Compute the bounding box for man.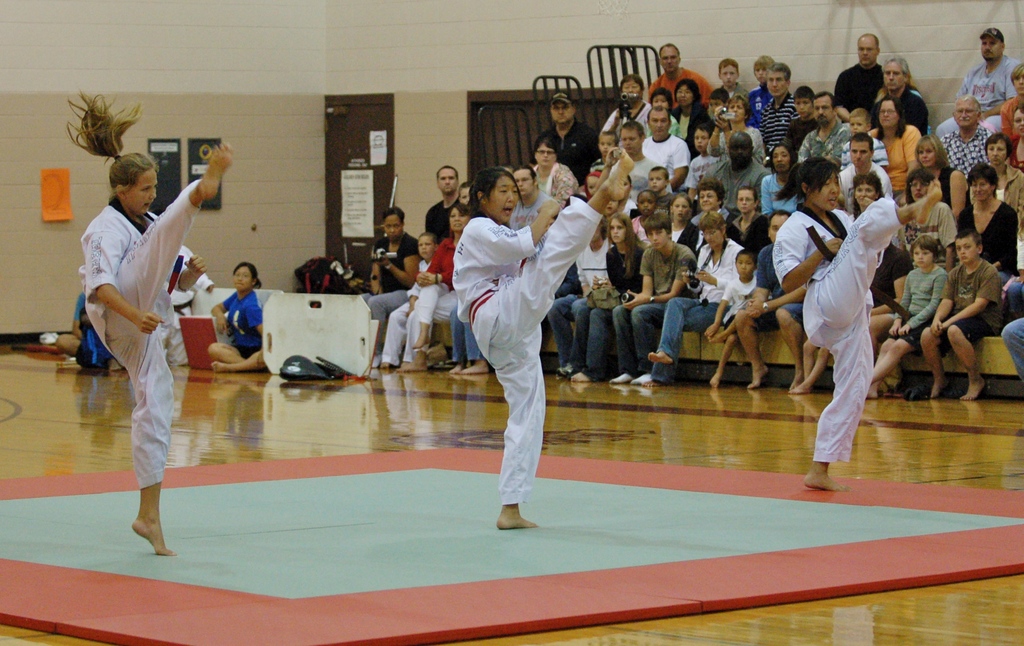
830:31:887:112.
